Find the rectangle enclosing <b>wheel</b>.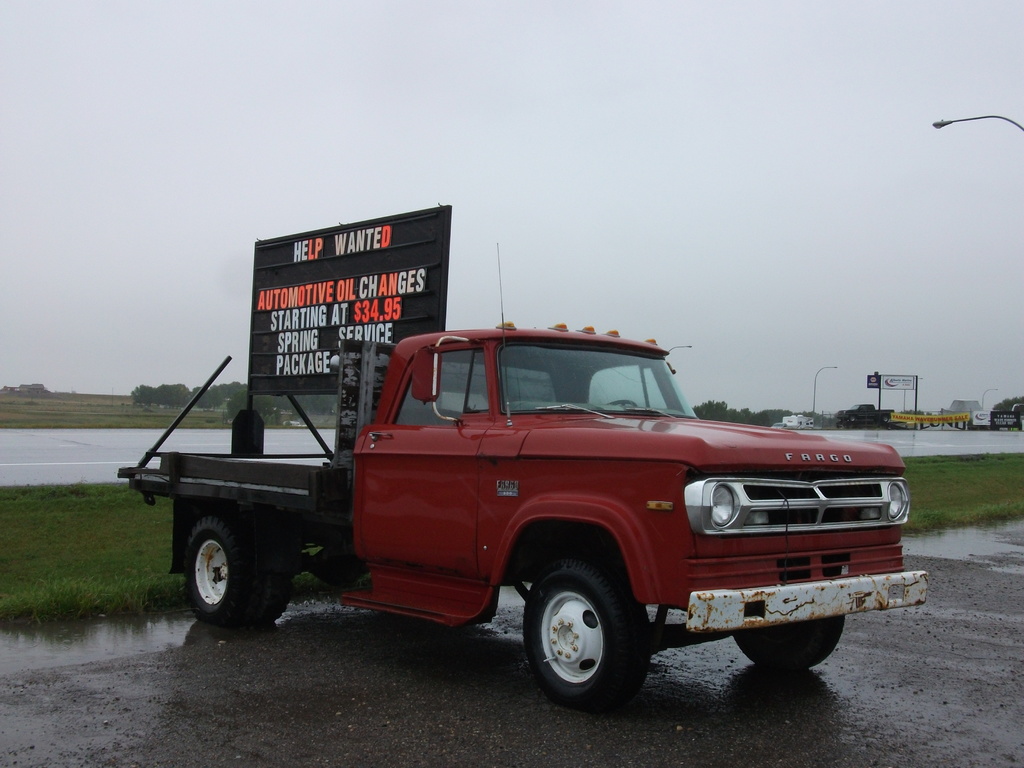
left=523, top=579, right=647, bottom=710.
